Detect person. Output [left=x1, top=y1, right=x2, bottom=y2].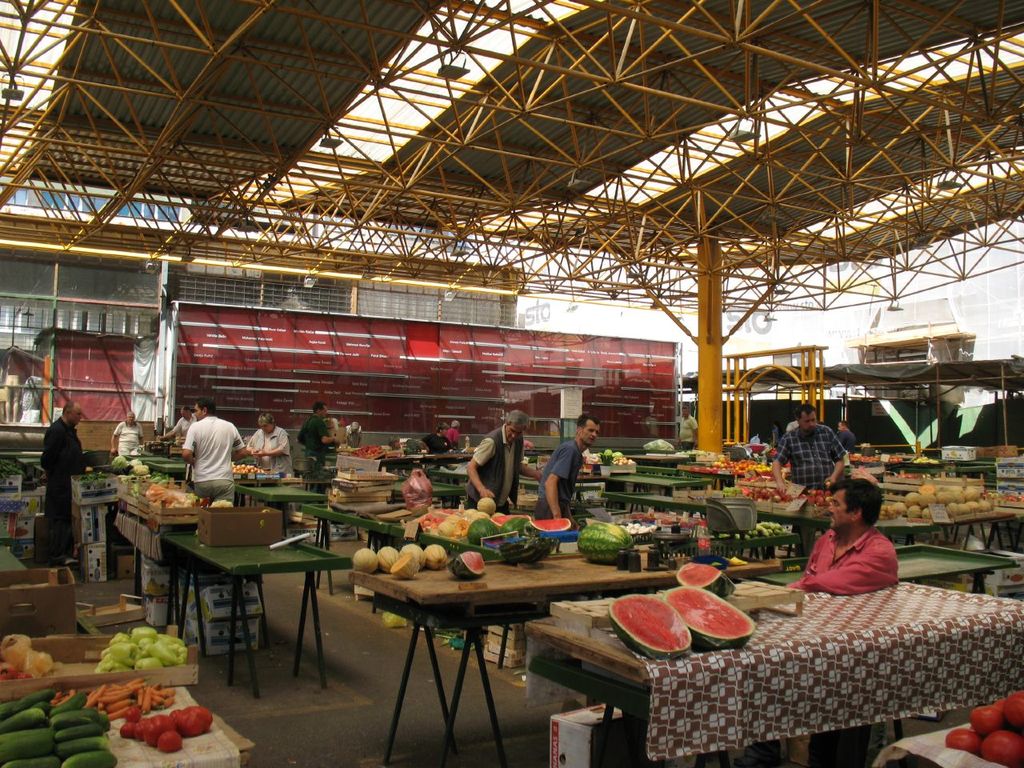
[left=465, top=410, right=545, bottom=518].
